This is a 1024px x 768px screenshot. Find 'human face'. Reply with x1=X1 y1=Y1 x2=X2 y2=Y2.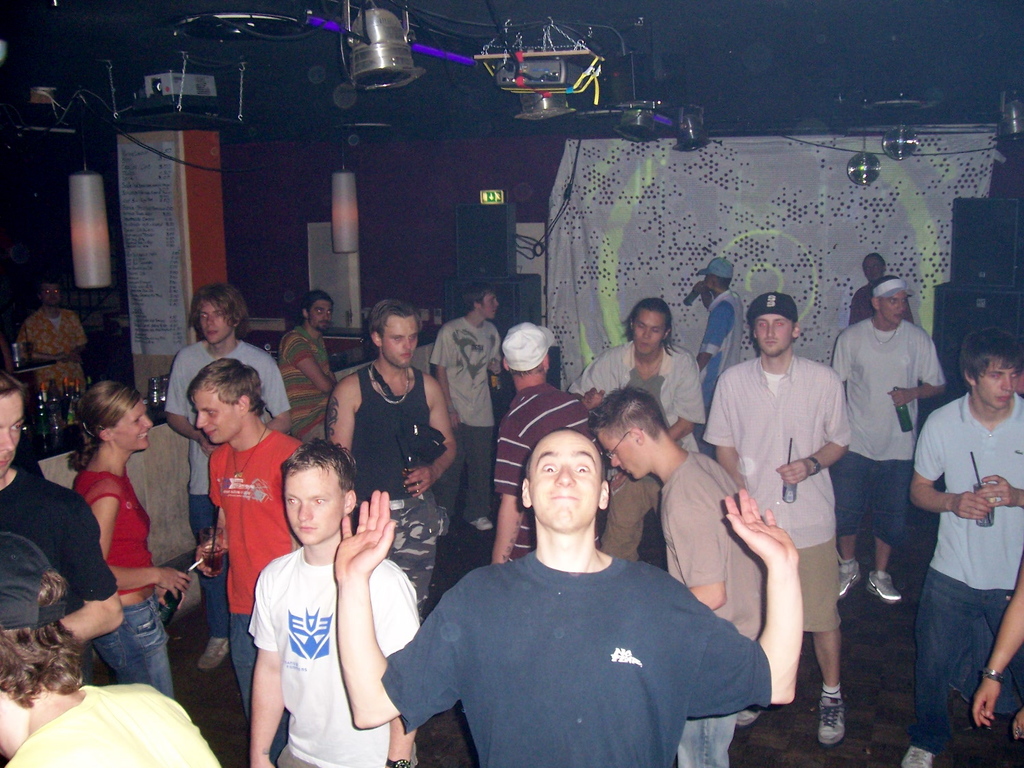
x1=200 y1=301 x2=230 y2=344.
